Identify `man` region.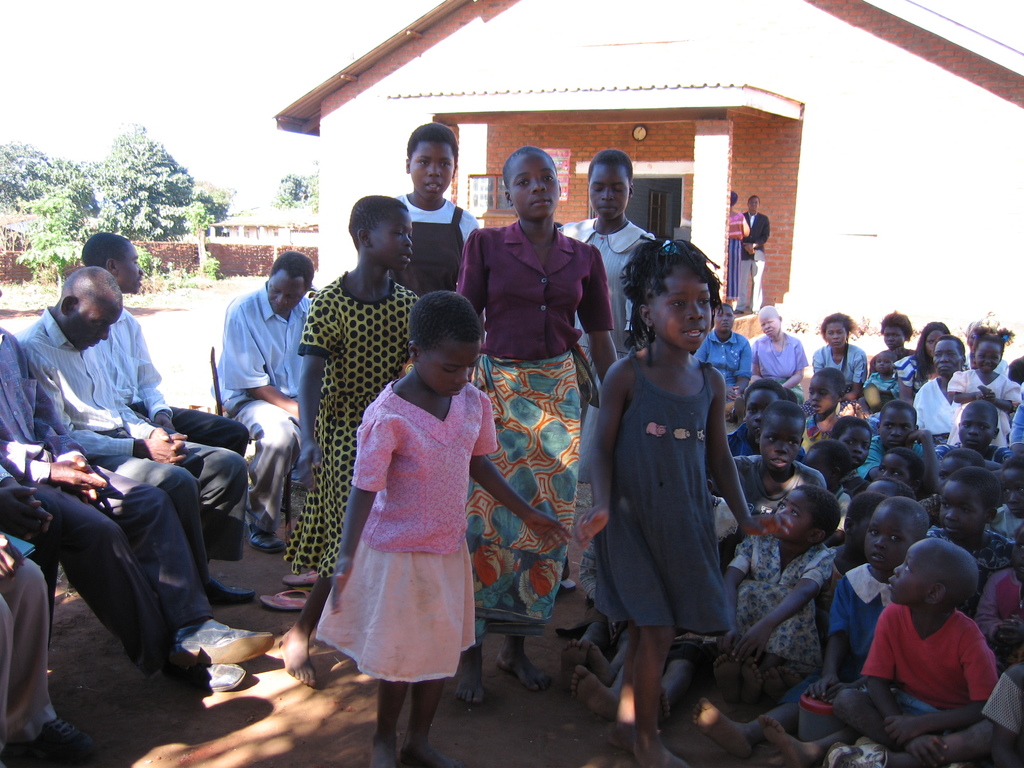
Region: select_region(75, 229, 252, 455).
